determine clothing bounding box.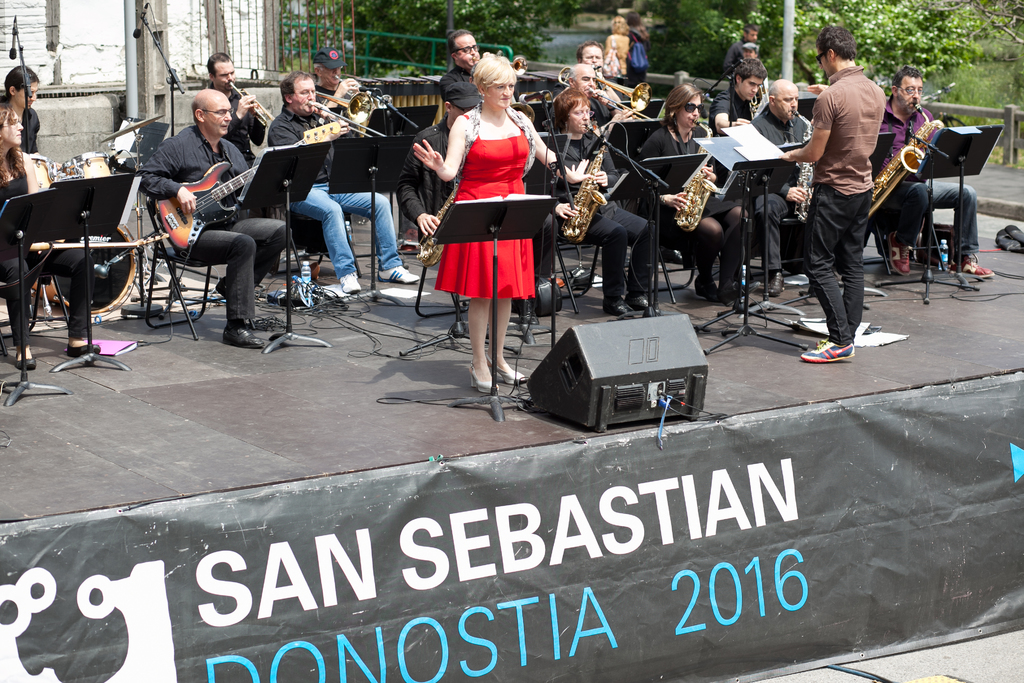
Determined: detection(0, 149, 99, 346).
